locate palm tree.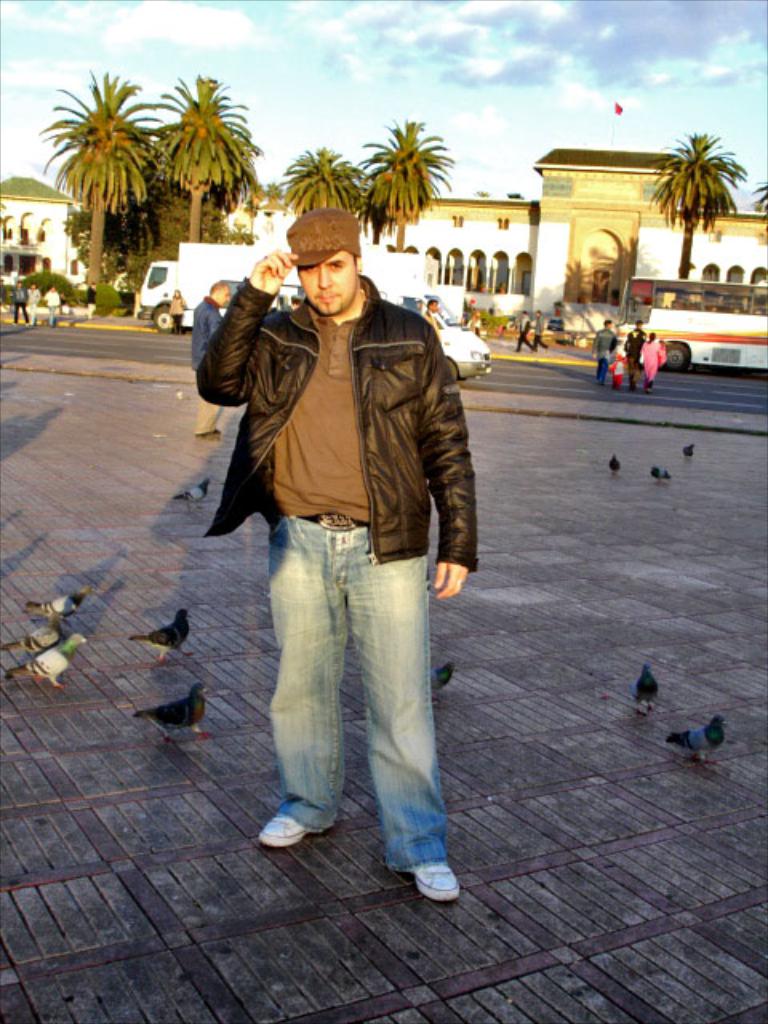
Bounding box: bbox=(645, 126, 747, 285).
